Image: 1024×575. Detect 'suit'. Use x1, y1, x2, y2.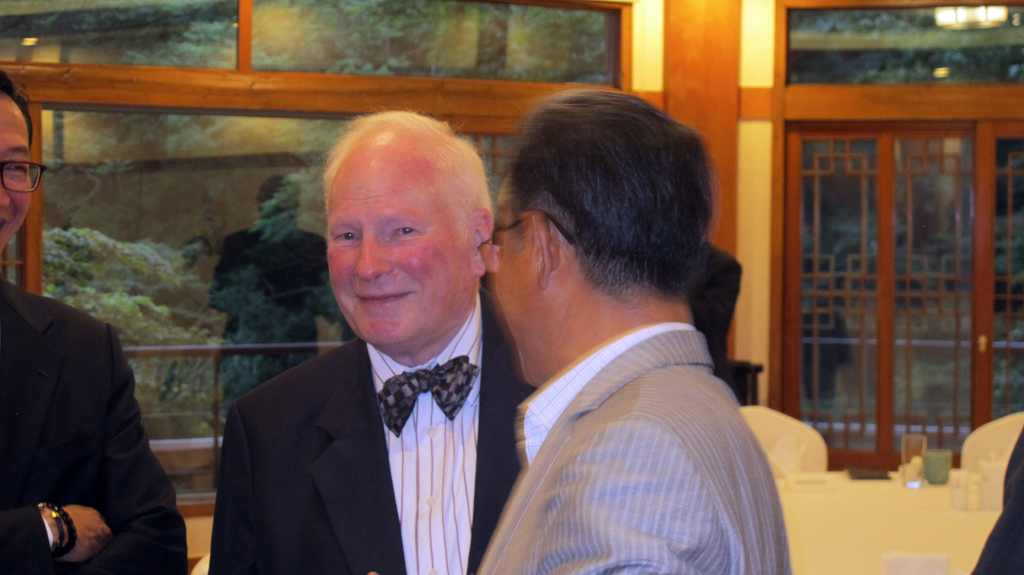
0, 273, 190, 574.
